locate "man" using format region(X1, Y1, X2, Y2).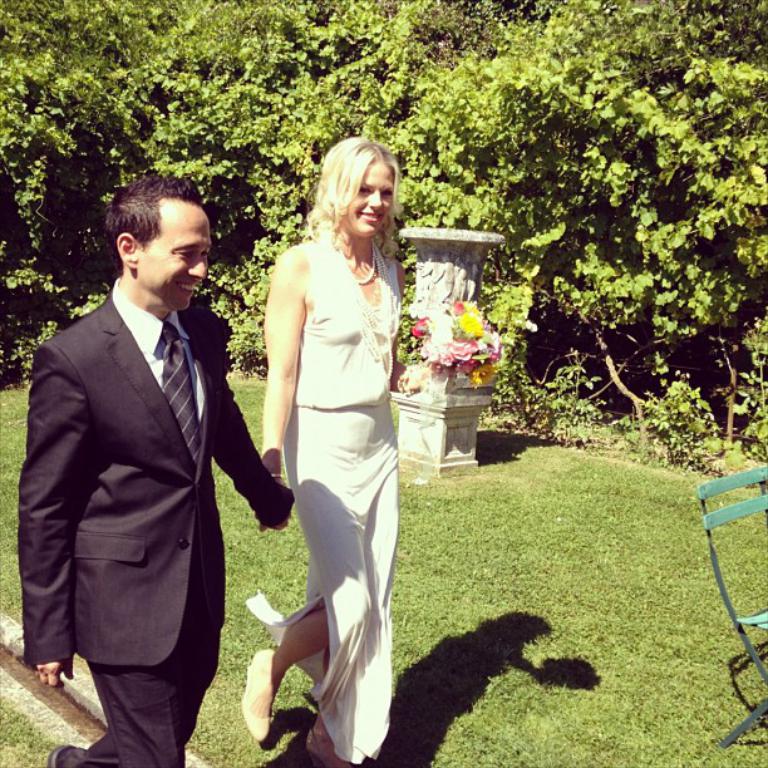
region(23, 159, 272, 760).
